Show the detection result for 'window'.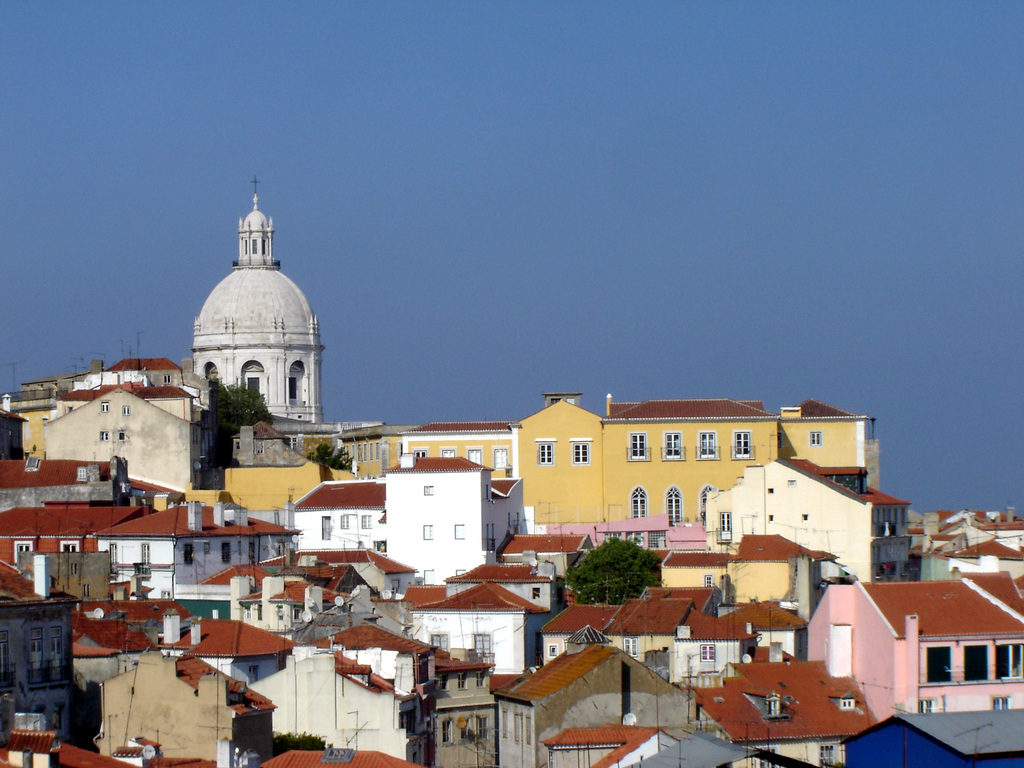
bbox(13, 545, 28, 564).
